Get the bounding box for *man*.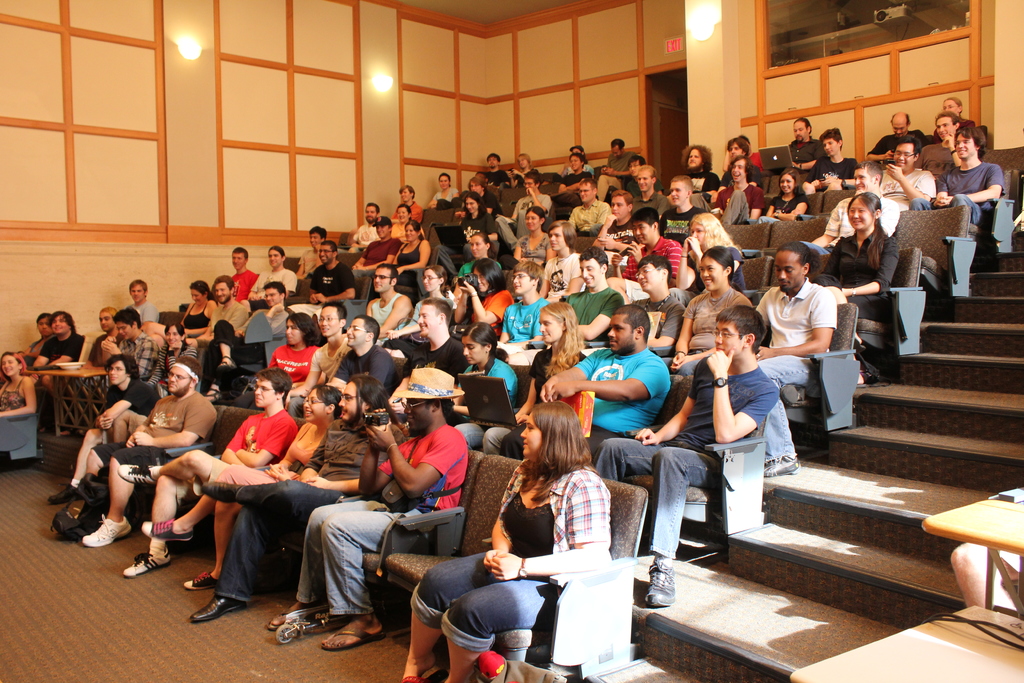
x1=675 y1=239 x2=838 y2=481.
